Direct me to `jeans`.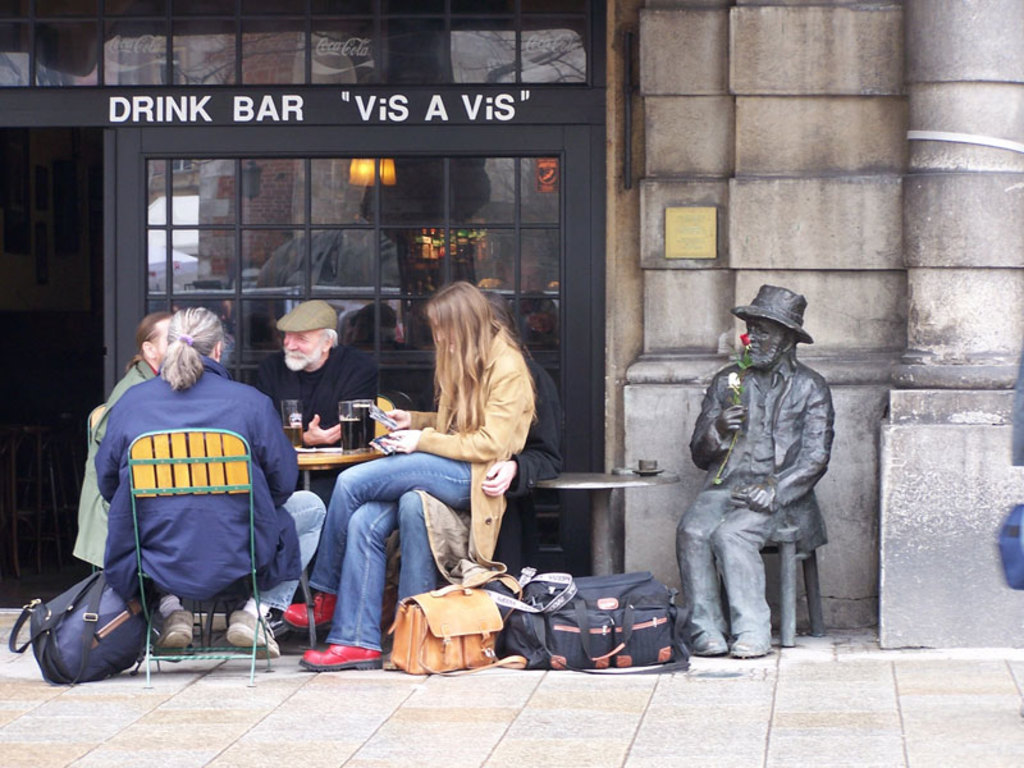
Direction: select_region(311, 451, 474, 596).
